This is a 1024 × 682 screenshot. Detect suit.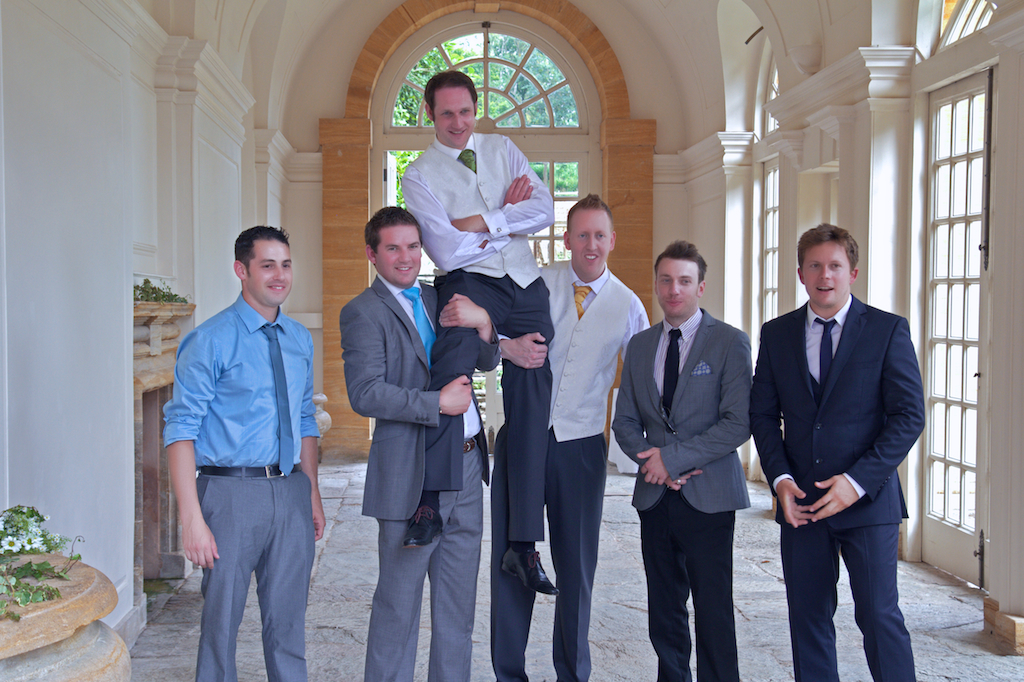
<box>637,251,768,664</box>.
